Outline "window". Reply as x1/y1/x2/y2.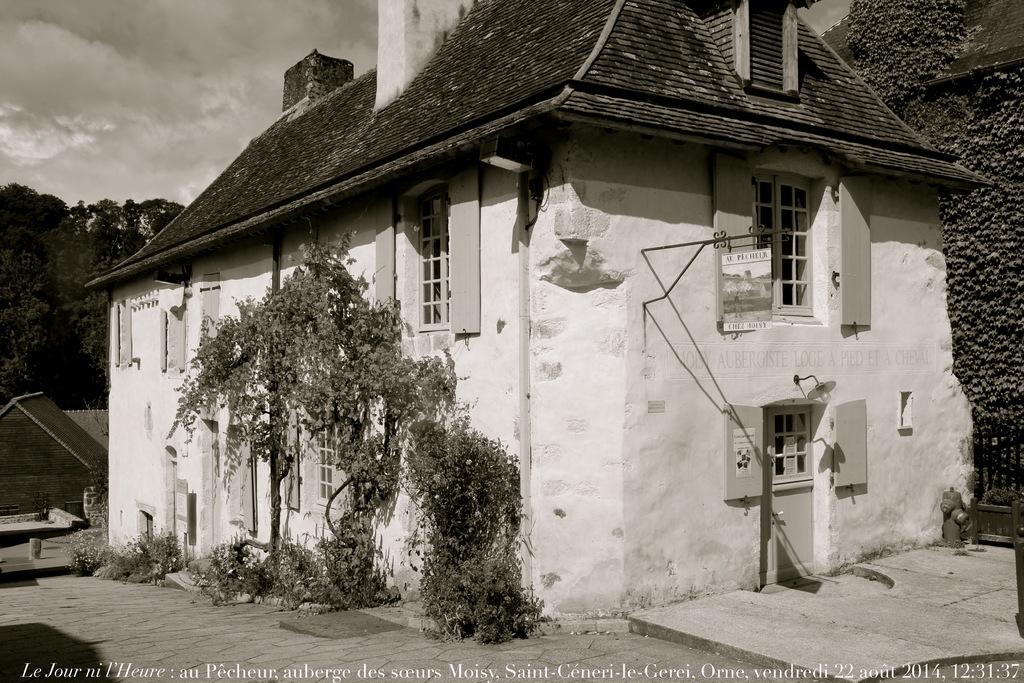
221/425/256/538.
